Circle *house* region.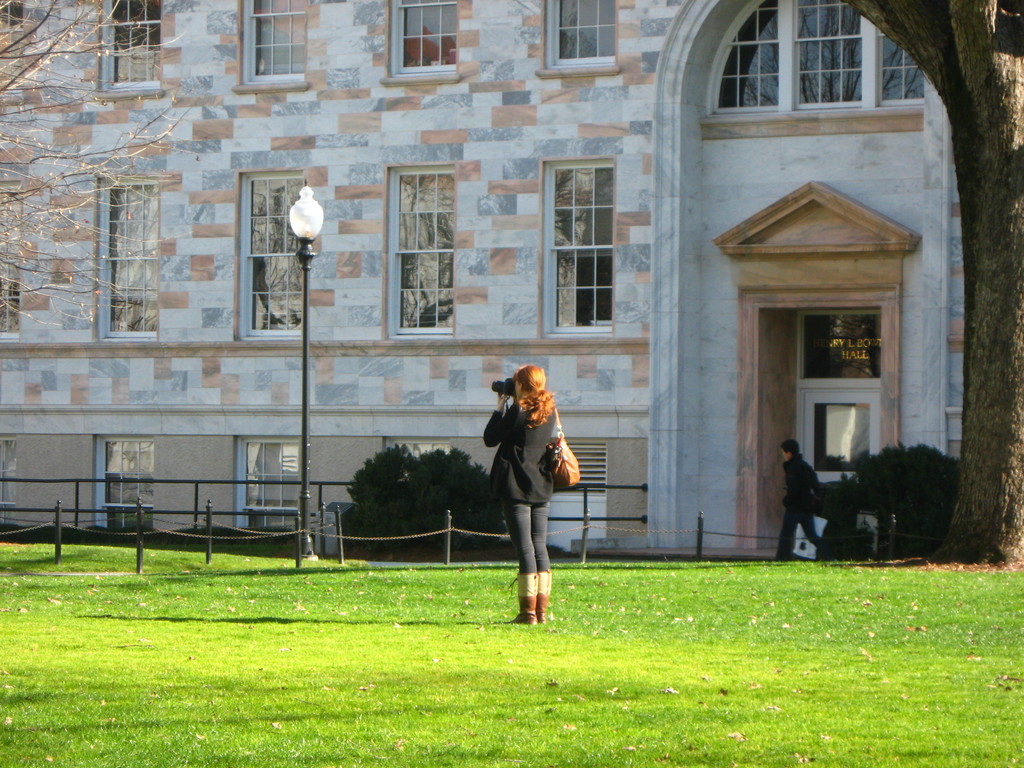
Region: {"x1": 74, "y1": 0, "x2": 968, "y2": 614}.
